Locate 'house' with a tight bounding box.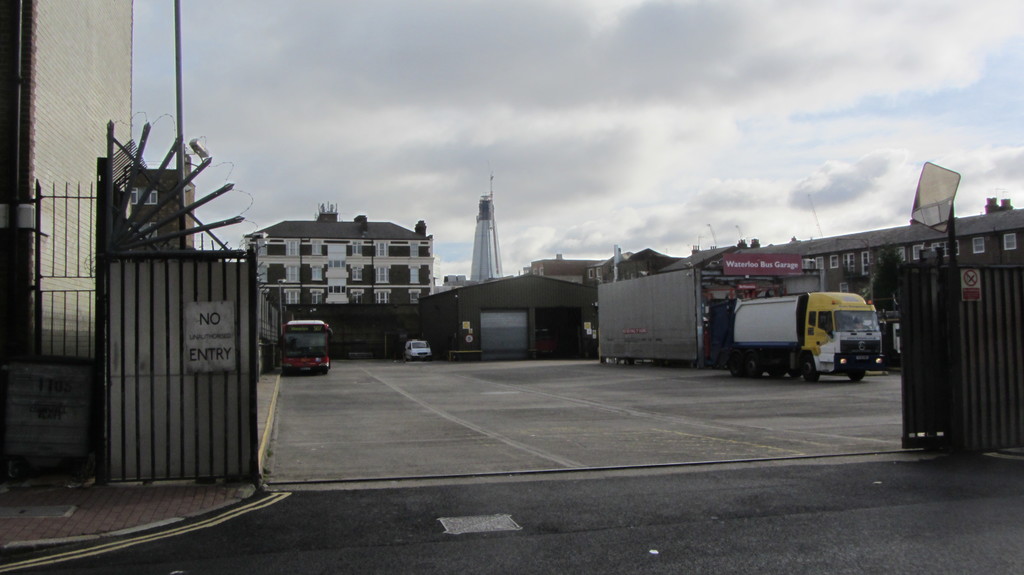
region(225, 191, 466, 342).
